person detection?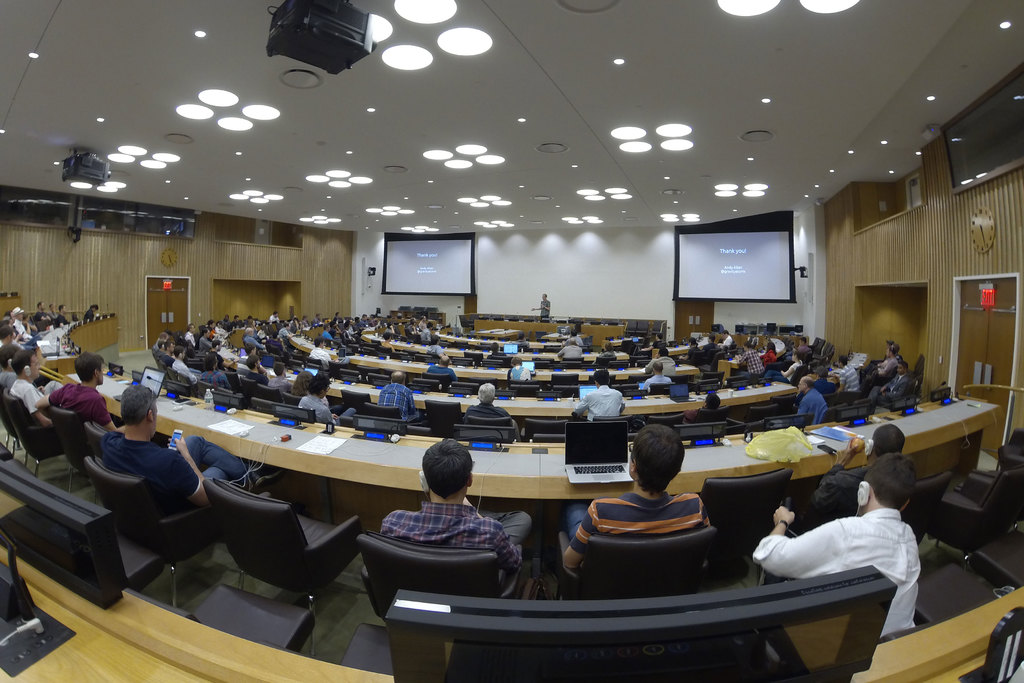
bbox=[200, 329, 213, 353]
